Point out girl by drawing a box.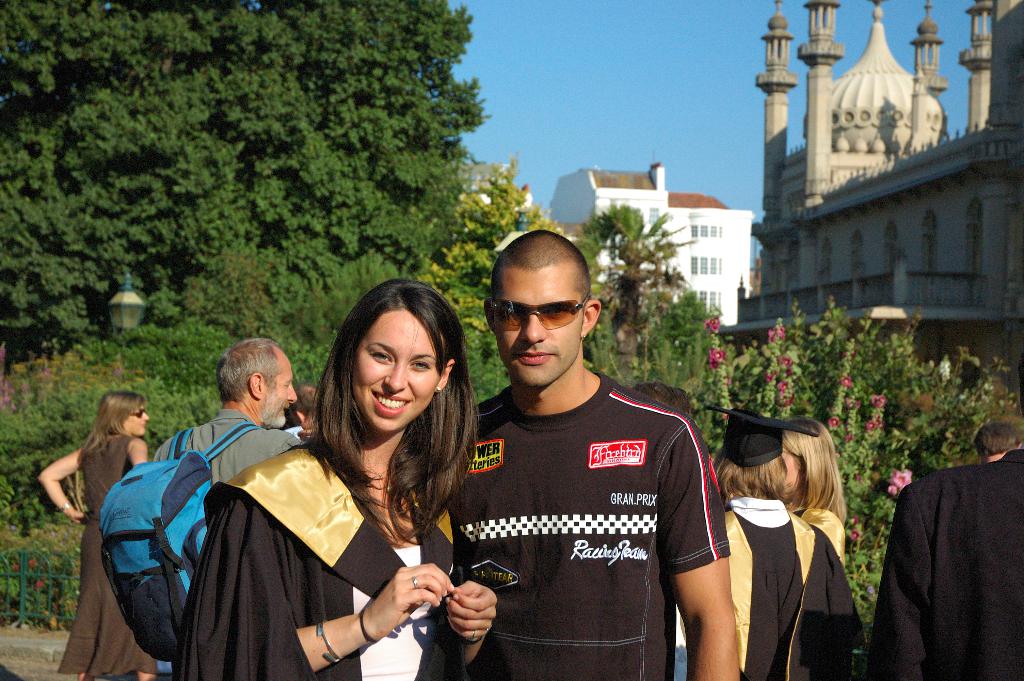
x1=40, y1=390, x2=150, y2=680.
